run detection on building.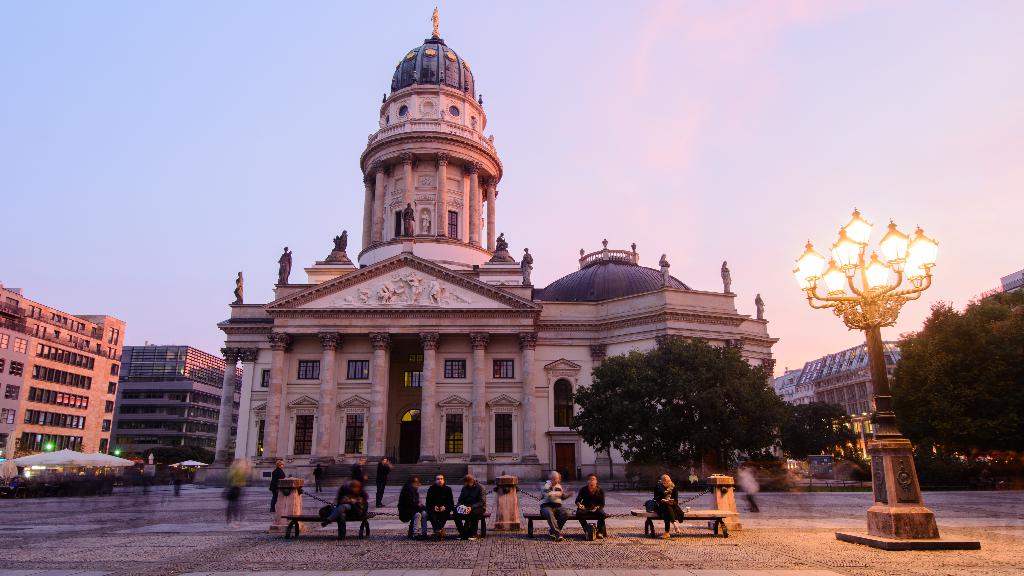
Result: (x1=216, y1=4, x2=781, y2=489).
